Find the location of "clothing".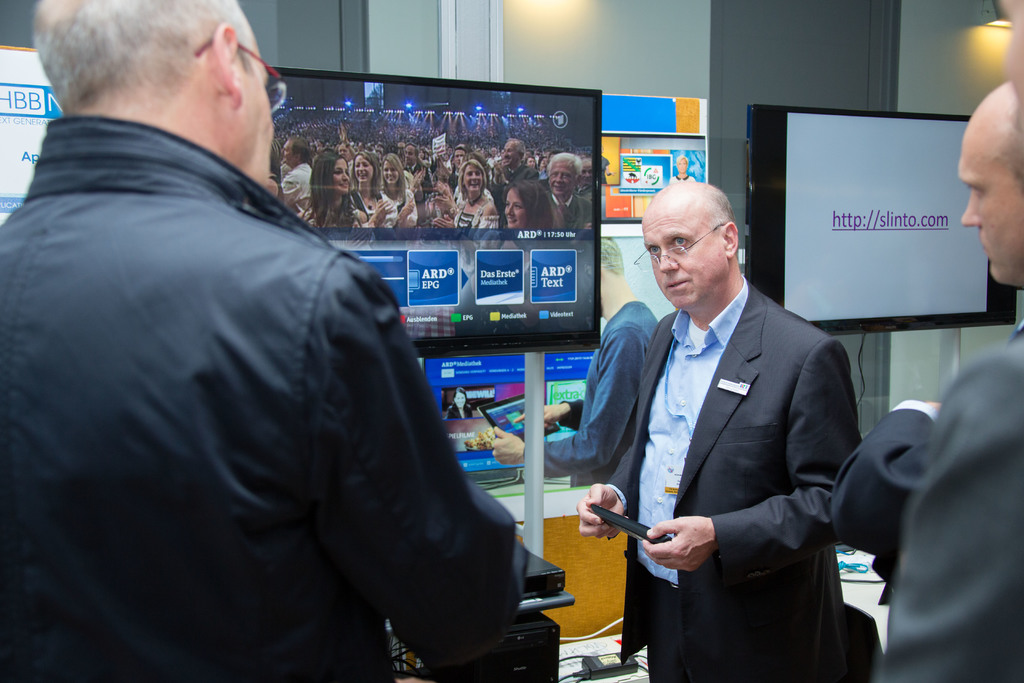
Location: left=305, top=202, right=366, bottom=226.
